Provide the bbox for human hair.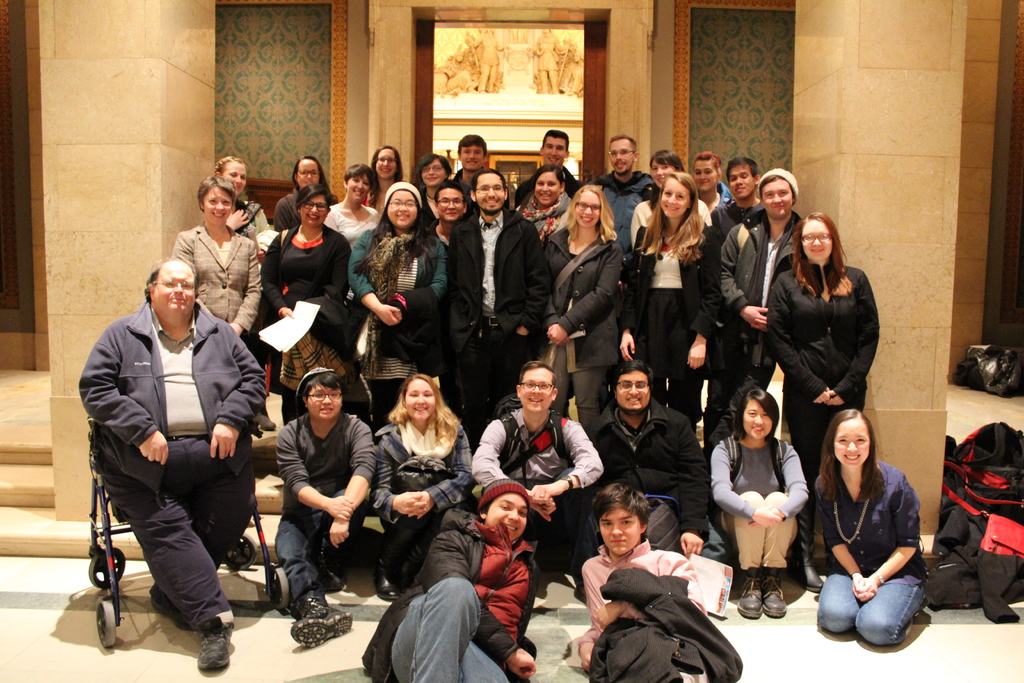
(457,133,490,155).
